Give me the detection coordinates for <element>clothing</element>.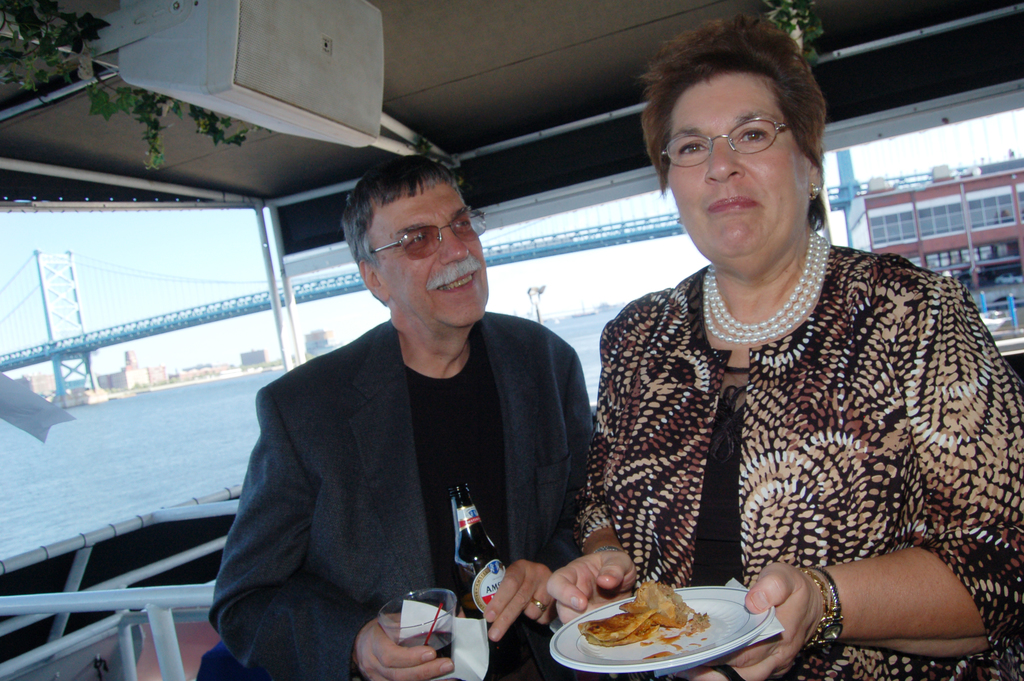
left=577, top=244, right=1023, bottom=680.
